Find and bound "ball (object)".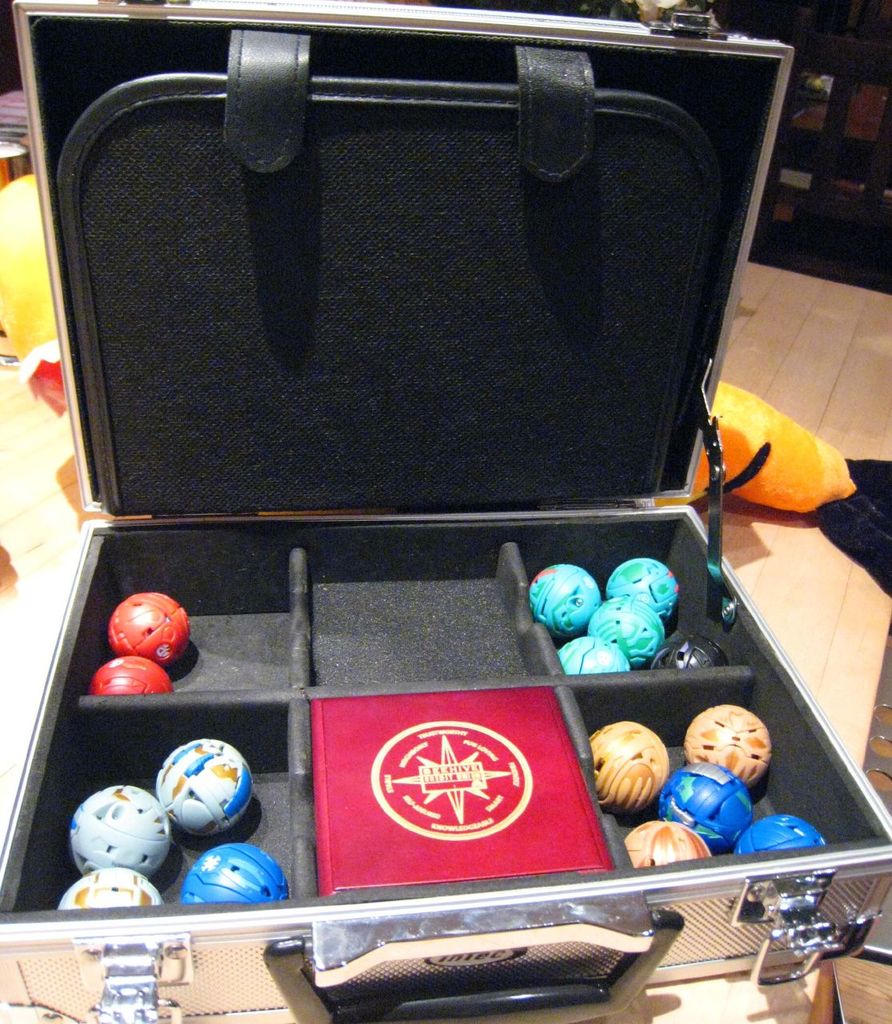
Bound: box=[167, 742, 258, 819].
